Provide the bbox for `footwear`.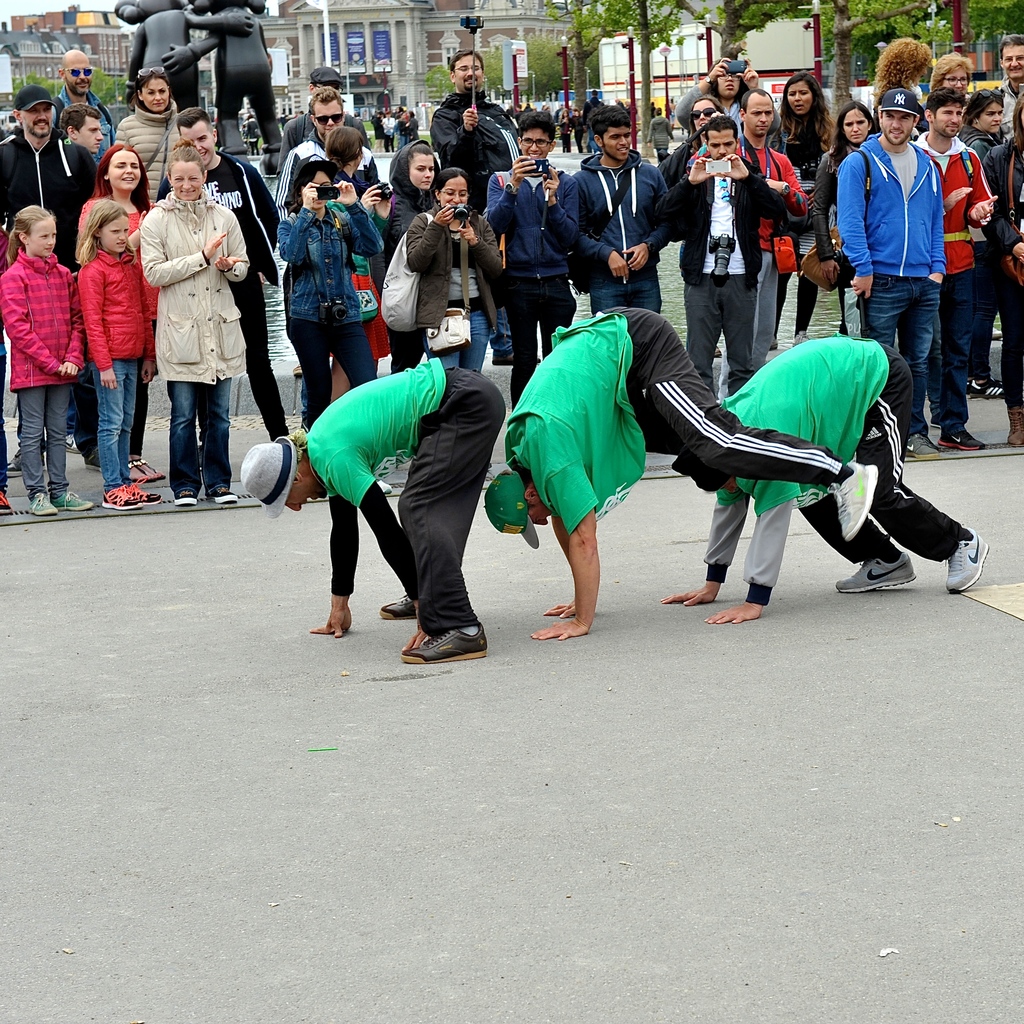
crop(174, 489, 196, 507).
